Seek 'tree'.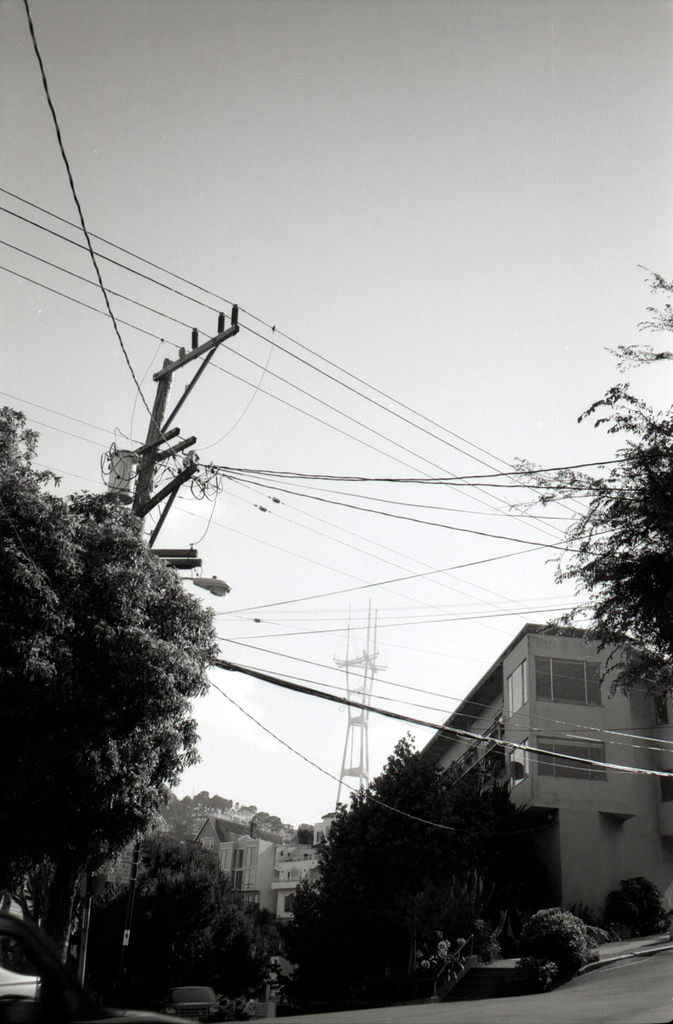
bbox=(488, 258, 672, 729).
